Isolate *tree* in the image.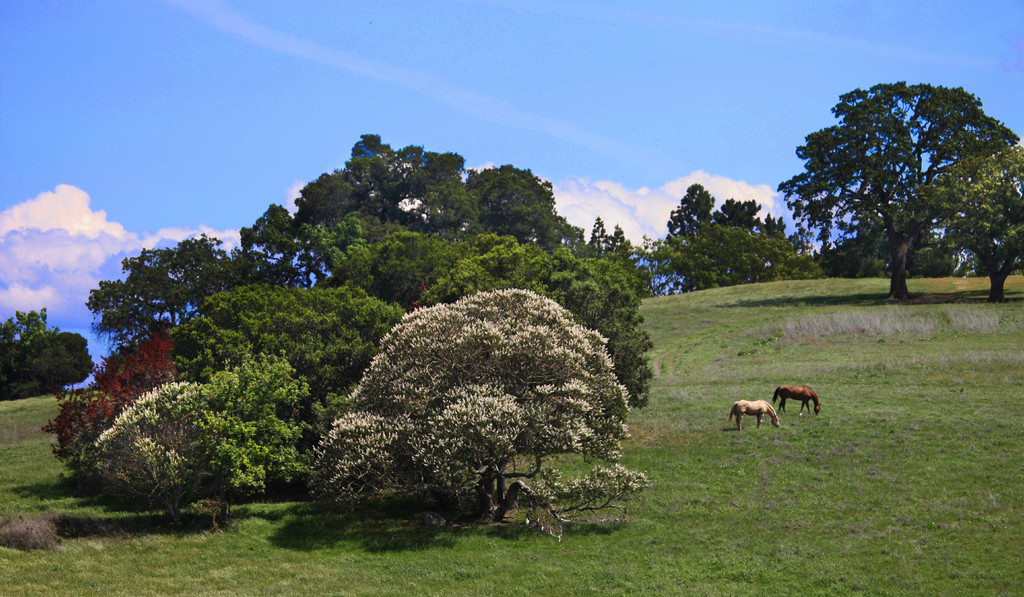
Isolated region: (x1=908, y1=141, x2=1023, y2=298).
